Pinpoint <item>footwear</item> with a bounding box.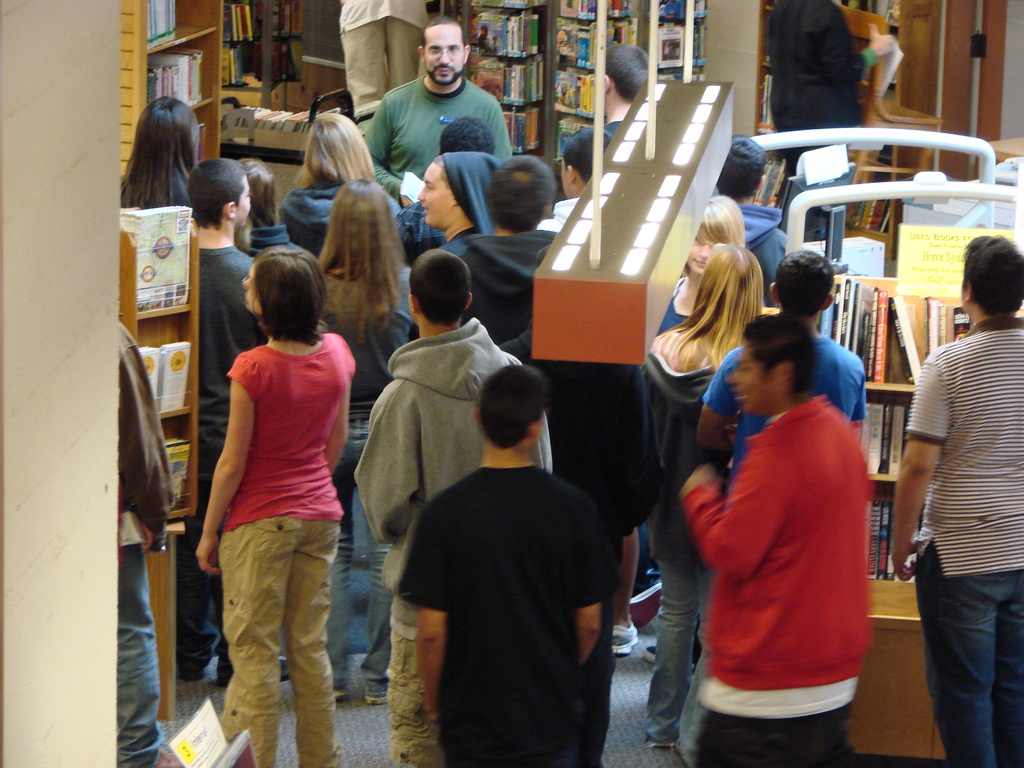
<bbox>214, 657, 296, 688</bbox>.
